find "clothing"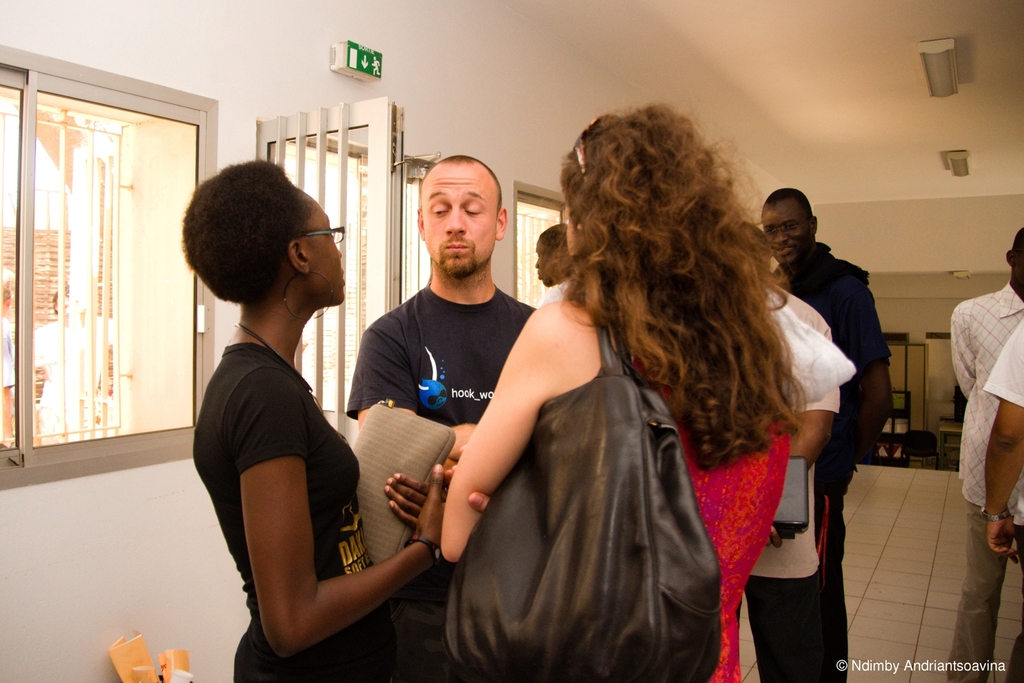
743/238/895/682
